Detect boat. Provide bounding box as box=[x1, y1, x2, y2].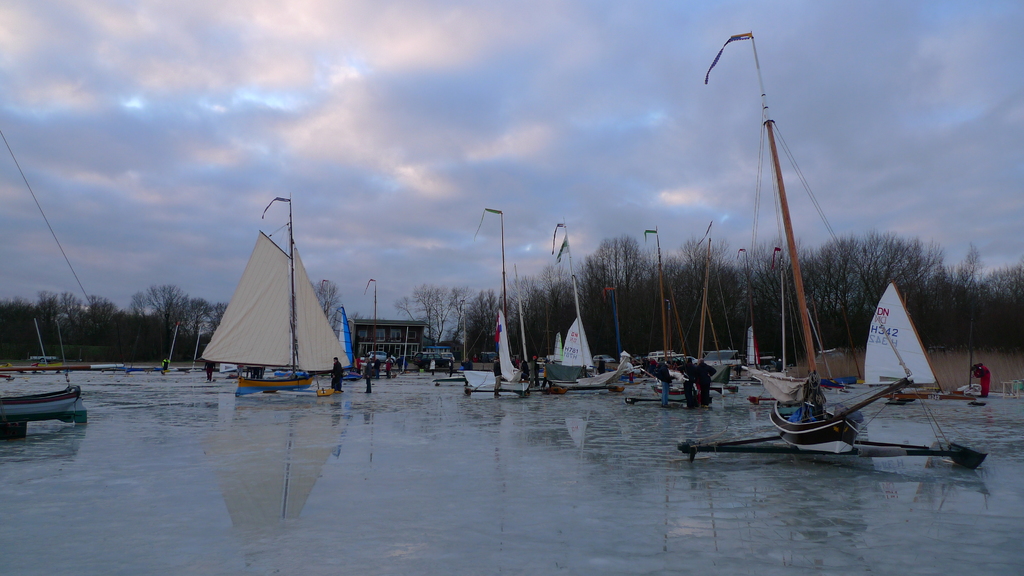
box=[643, 217, 723, 387].
